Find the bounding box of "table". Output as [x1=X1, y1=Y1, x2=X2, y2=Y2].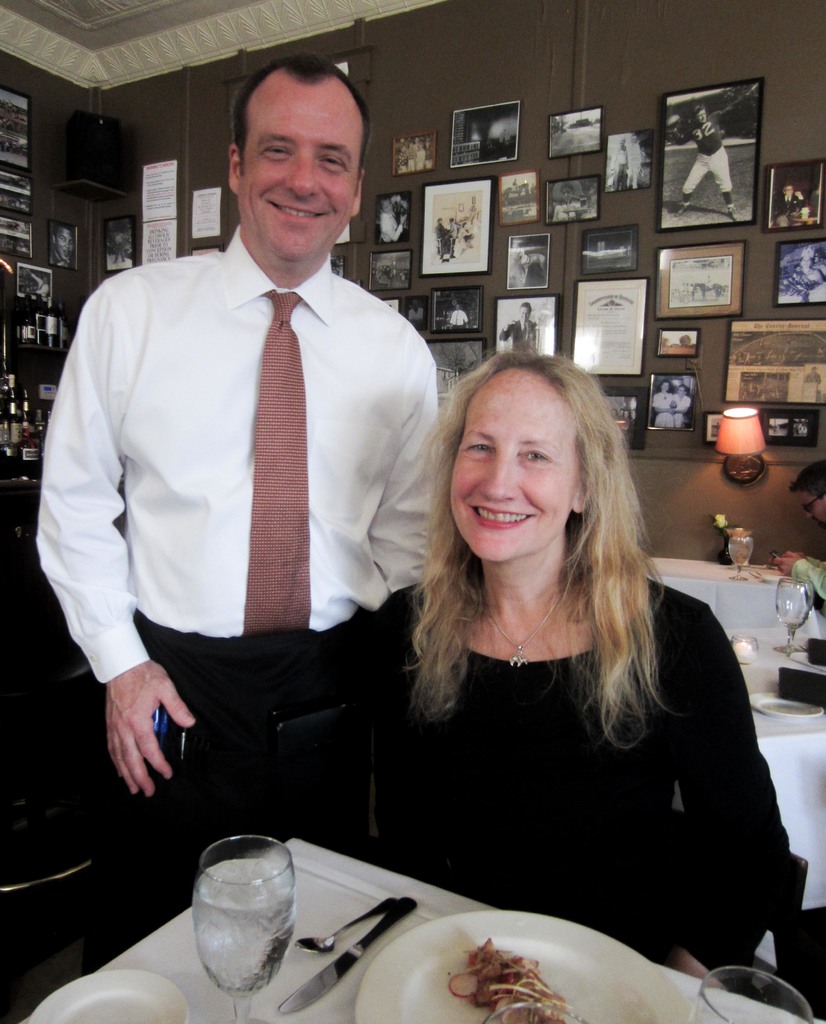
[x1=20, y1=838, x2=820, y2=1023].
